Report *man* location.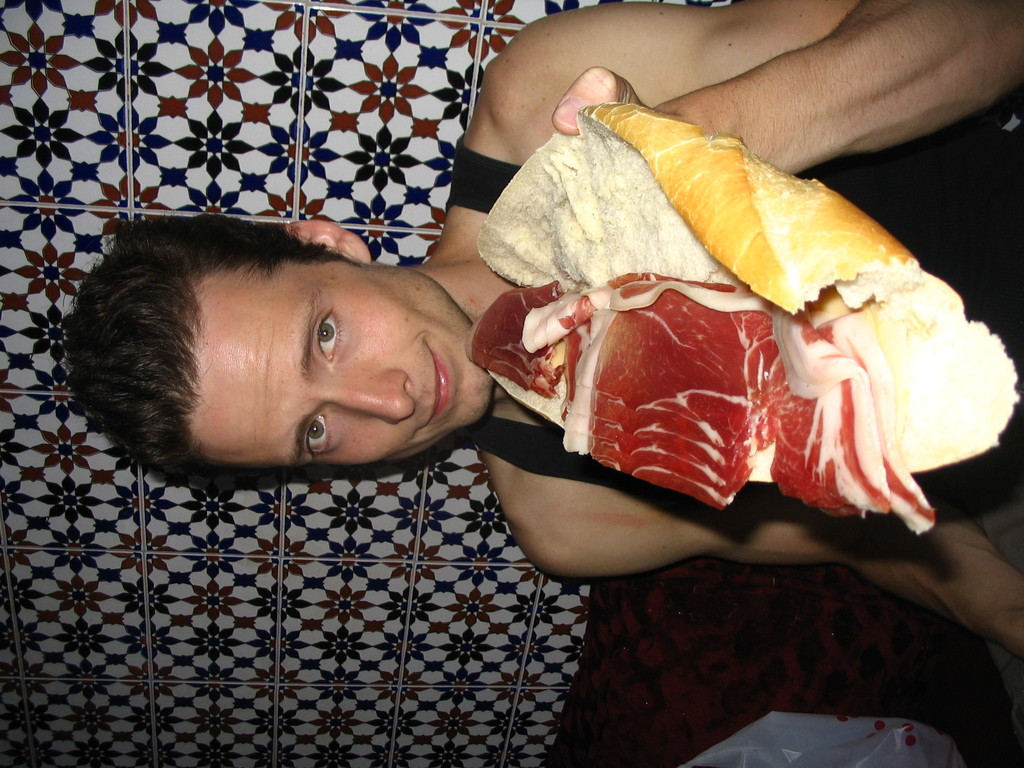
Report: rect(65, 0, 1023, 735).
